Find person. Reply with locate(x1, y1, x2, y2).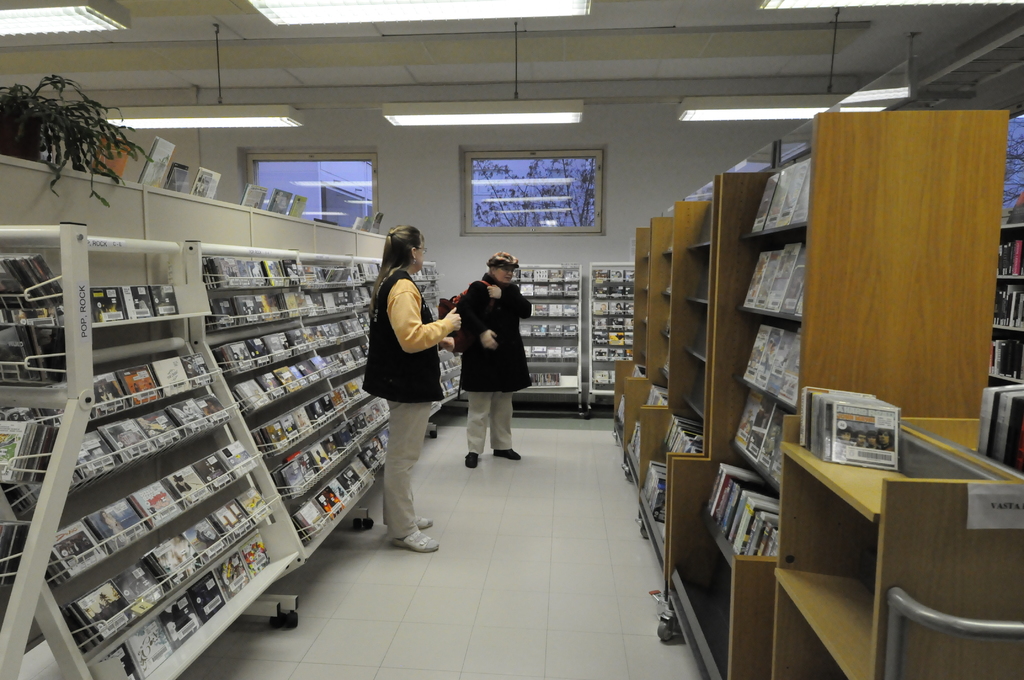
locate(362, 226, 465, 555).
